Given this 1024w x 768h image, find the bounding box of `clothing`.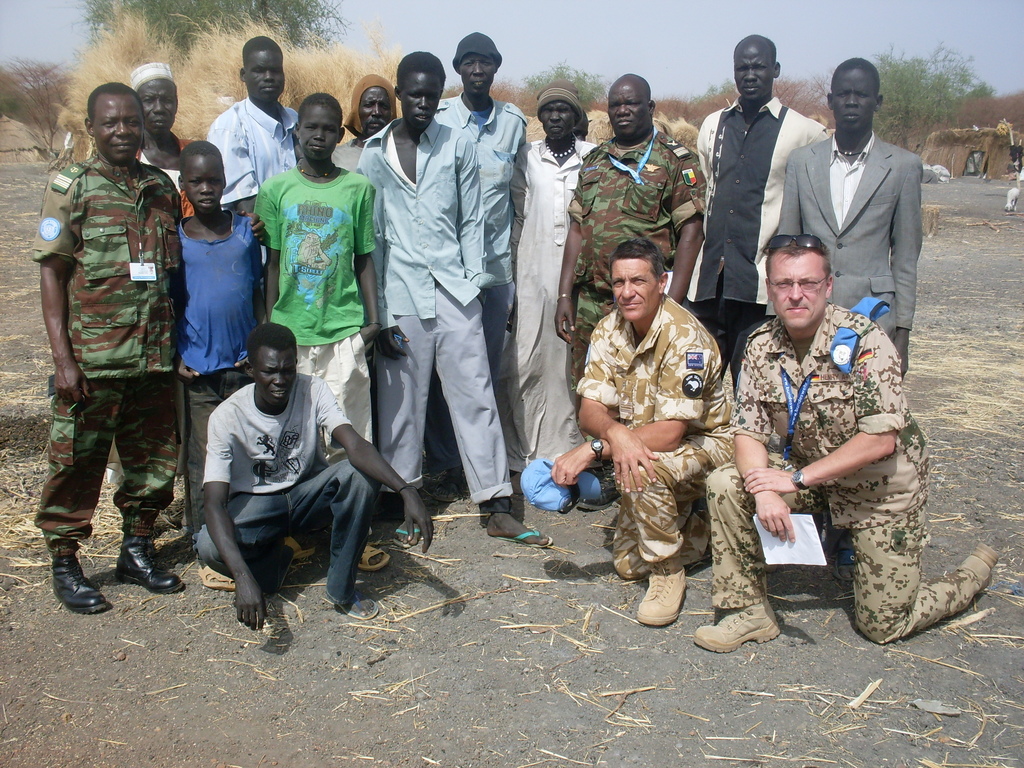
[left=360, top=117, right=491, bottom=322].
